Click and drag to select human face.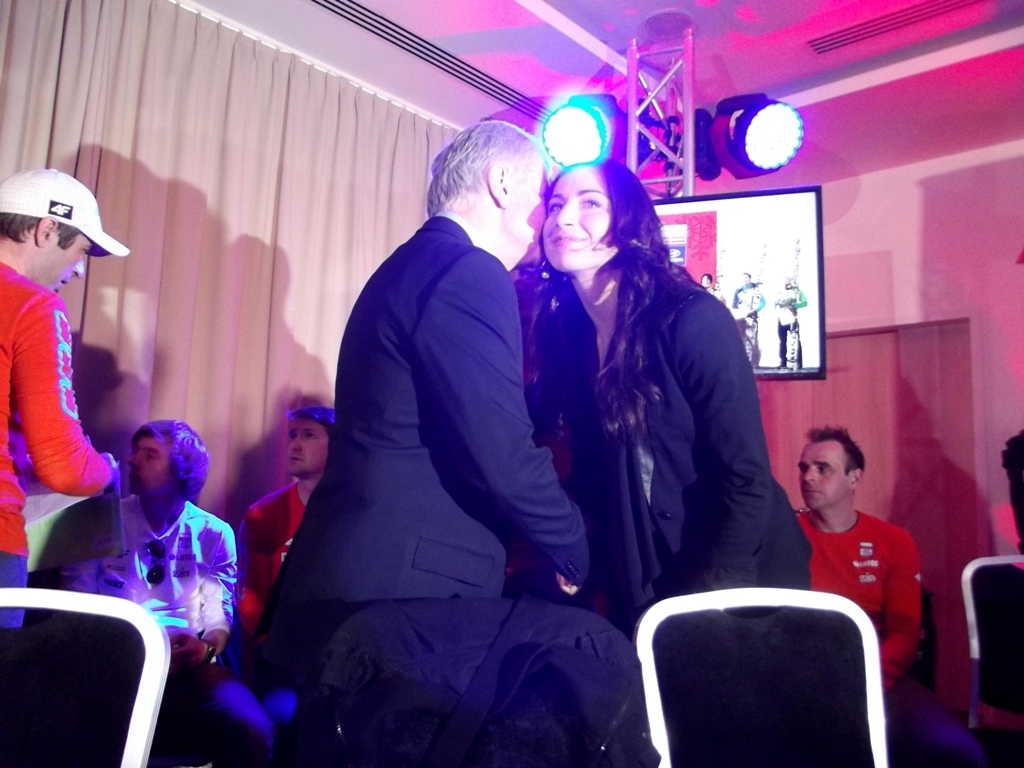
Selection: [x1=128, y1=432, x2=178, y2=499].
